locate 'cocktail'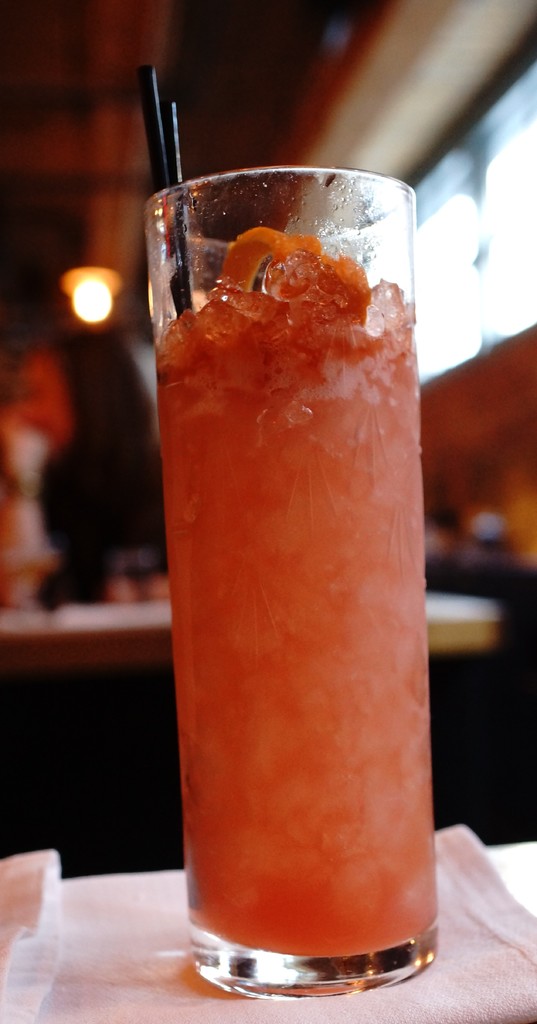
locate(135, 63, 433, 996)
